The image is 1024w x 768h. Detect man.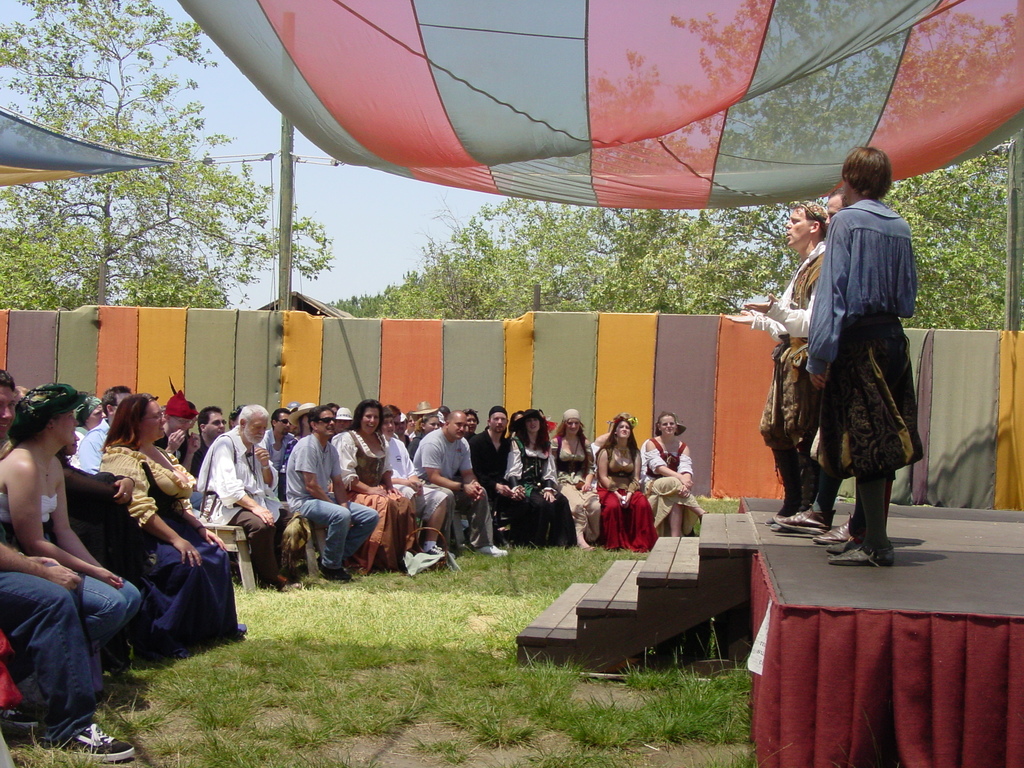
Detection: (x1=773, y1=188, x2=880, y2=547).
